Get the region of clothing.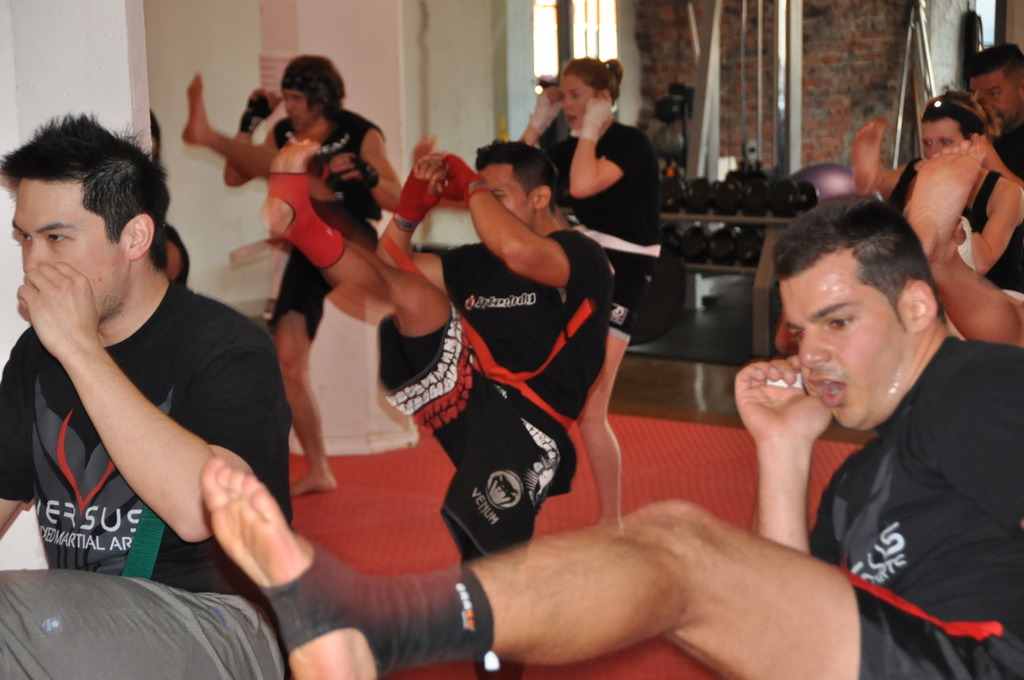
{"left": 375, "top": 226, "right": 609, "bottom": 557}.
